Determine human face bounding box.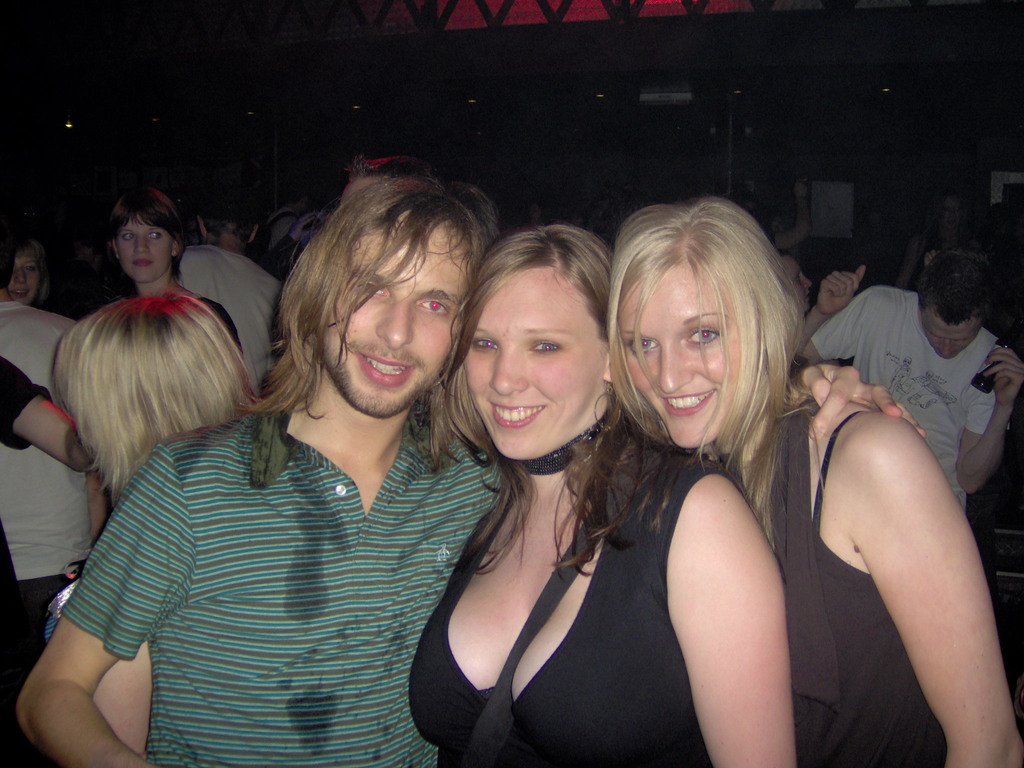
Determined: <region>114, 217, 173, 285</region>.
